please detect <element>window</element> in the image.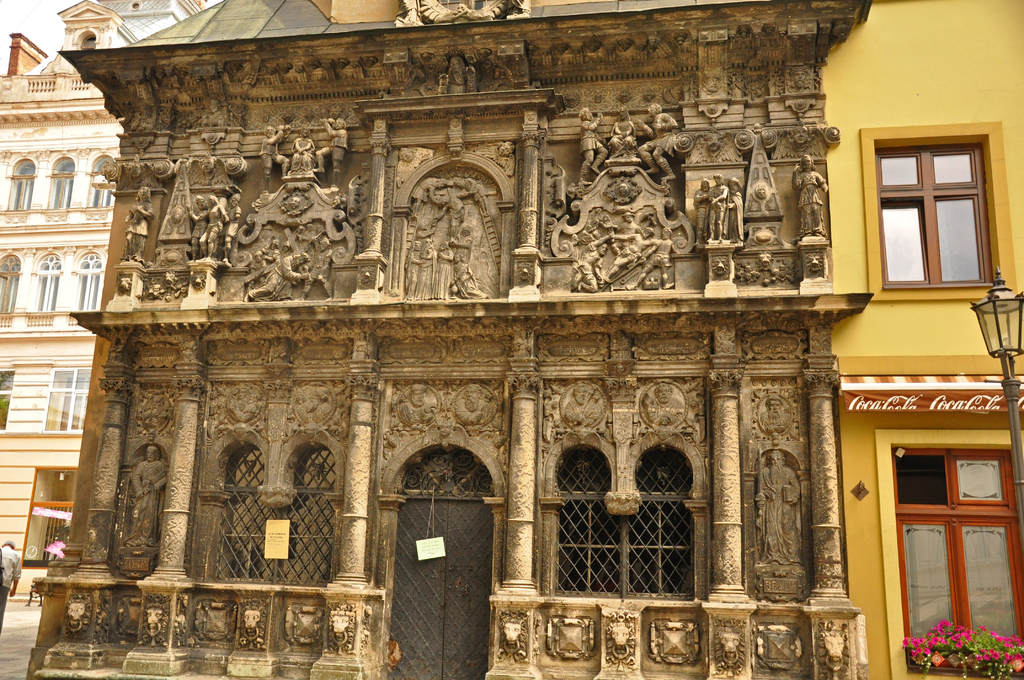
select_region(33, 250, 64, 312).
